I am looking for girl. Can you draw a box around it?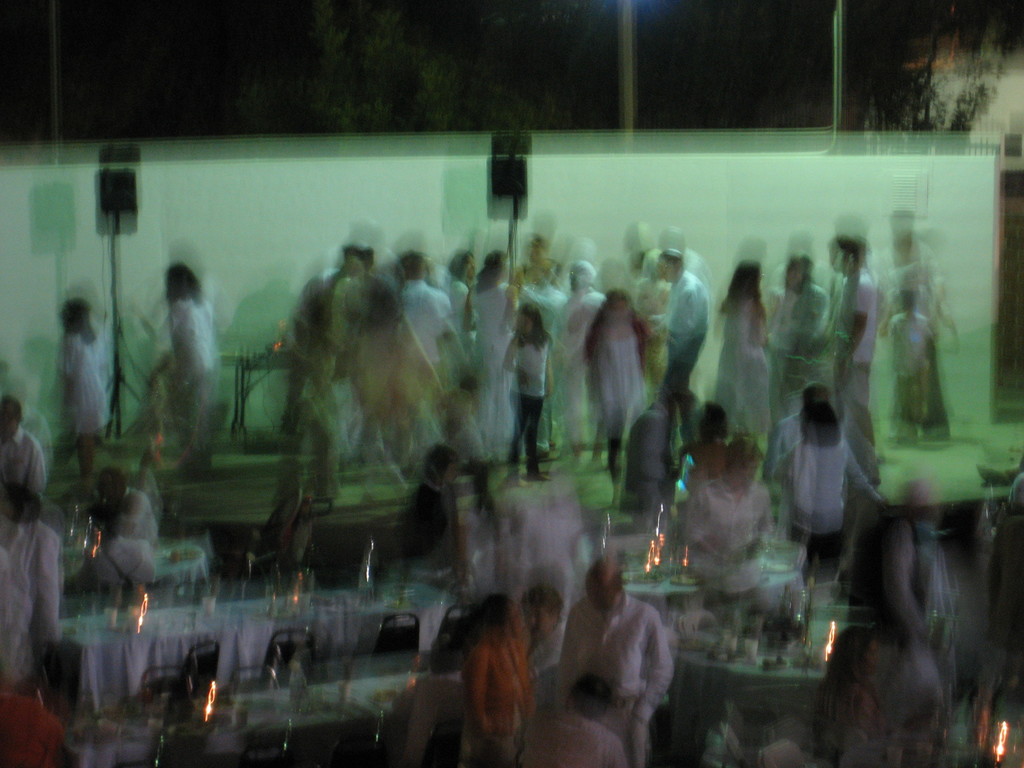
Sure, the bounding box is [left=438, top=244, right=478, bottom=316].
